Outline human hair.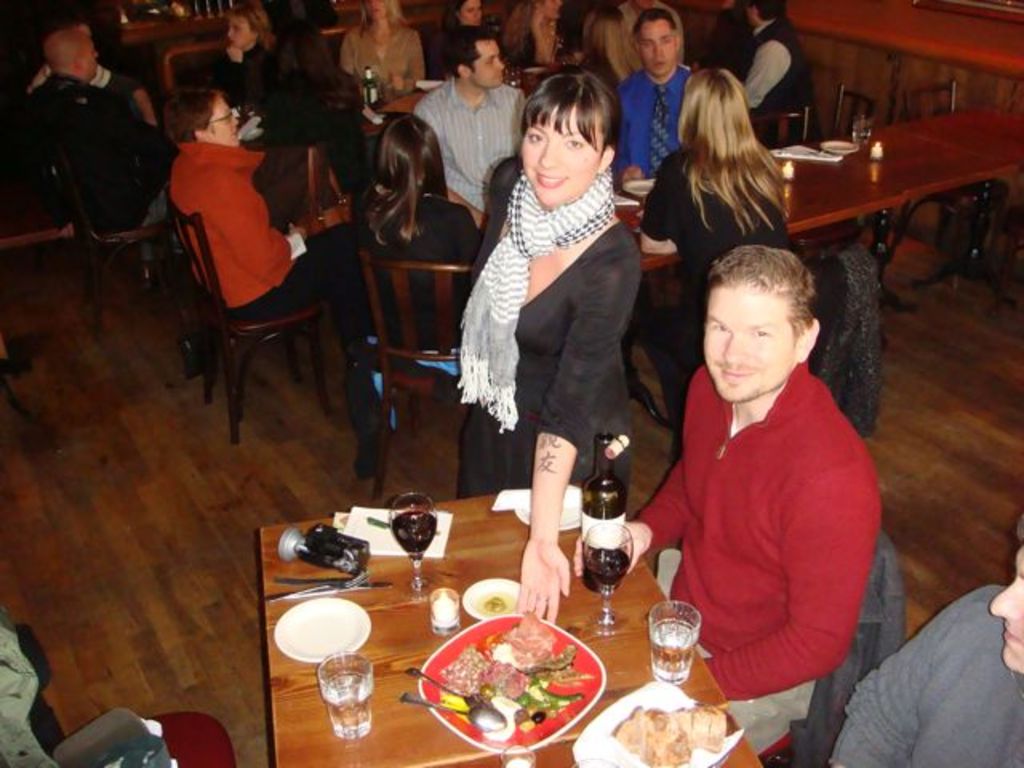
Outline: 637 5 682 30.
